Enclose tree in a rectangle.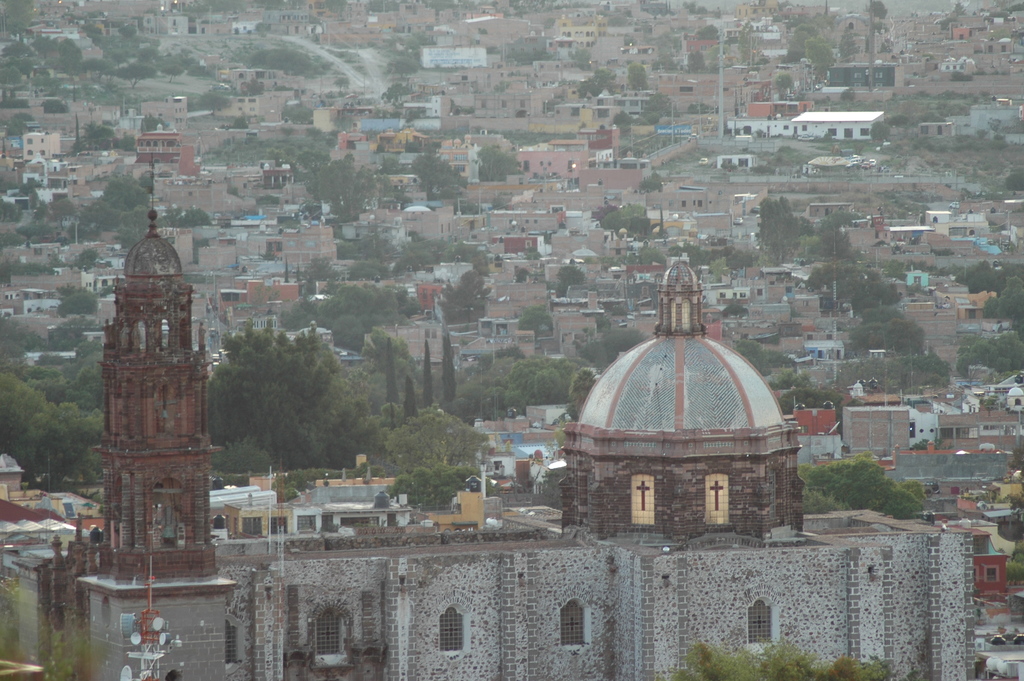
crop(668, 641, 906, 680).
